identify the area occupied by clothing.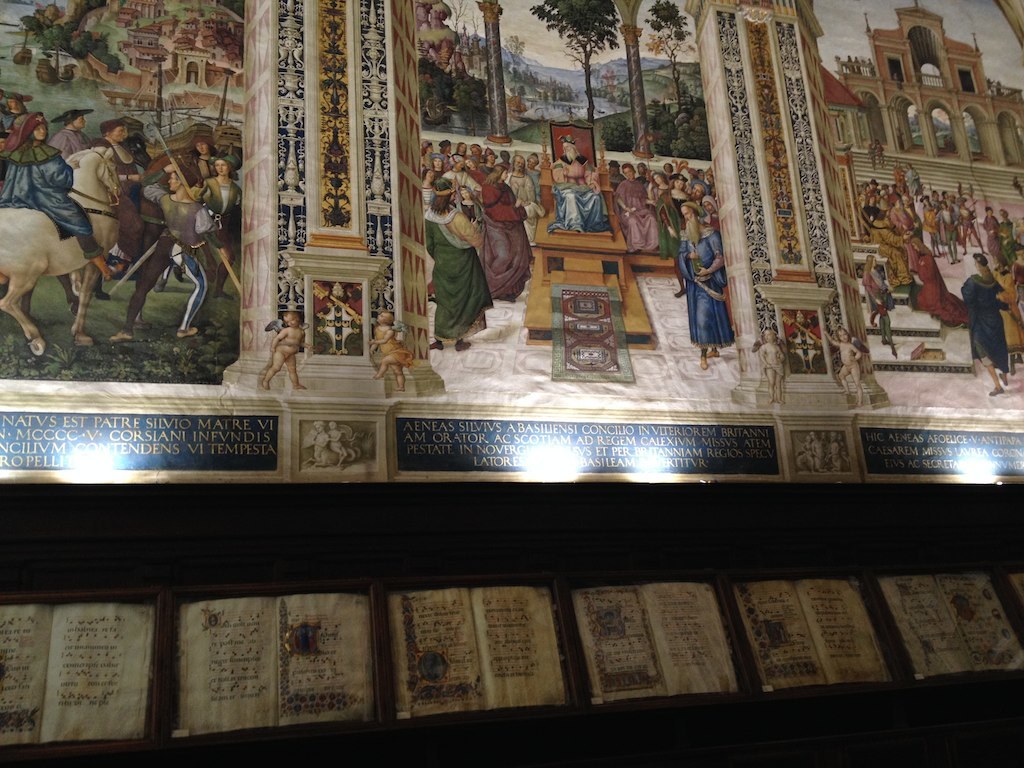
Area: Rect(960, 276, 1010, 374).
